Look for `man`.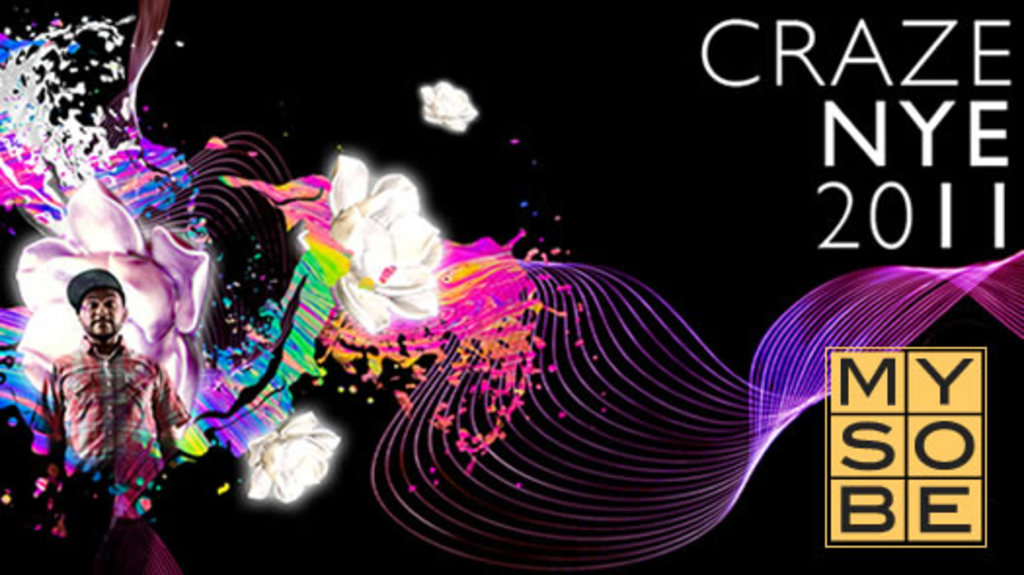
Found: bbox(27, 273, 166, 530).
